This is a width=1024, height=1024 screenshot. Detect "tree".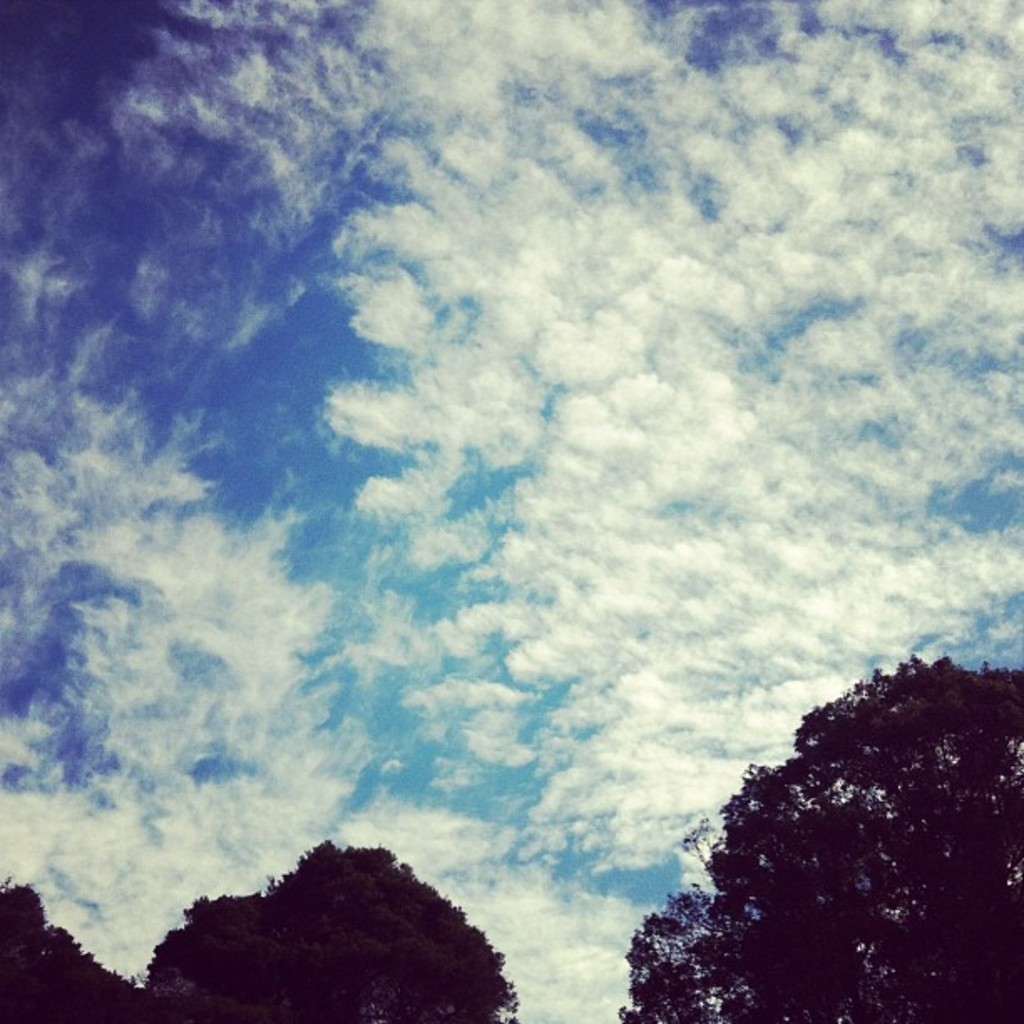
x1=621, y1=653, x2=1022, y2=1022.
